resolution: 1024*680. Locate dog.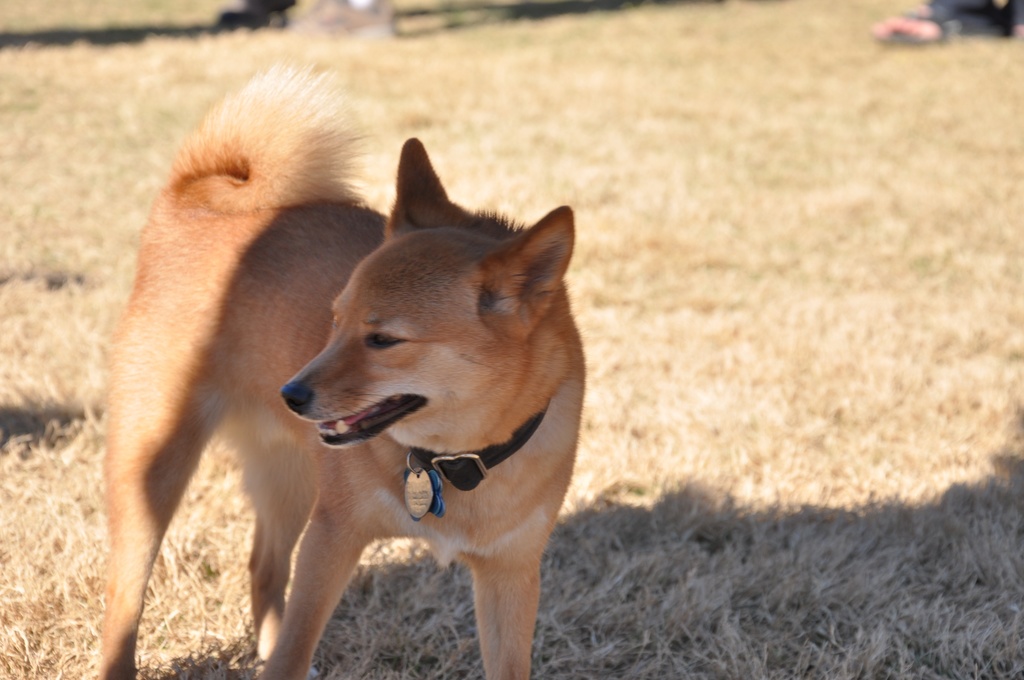
l=81, t=55, r=591, b=679.
